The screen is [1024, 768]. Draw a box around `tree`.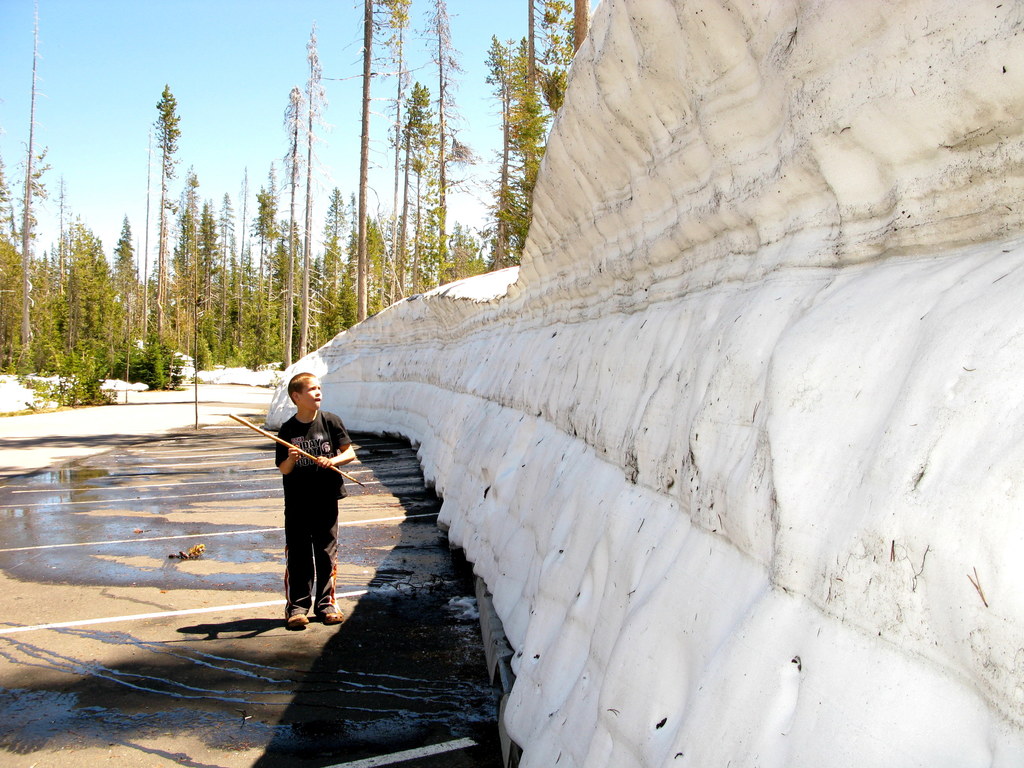
(54, 196, 129, 407).
